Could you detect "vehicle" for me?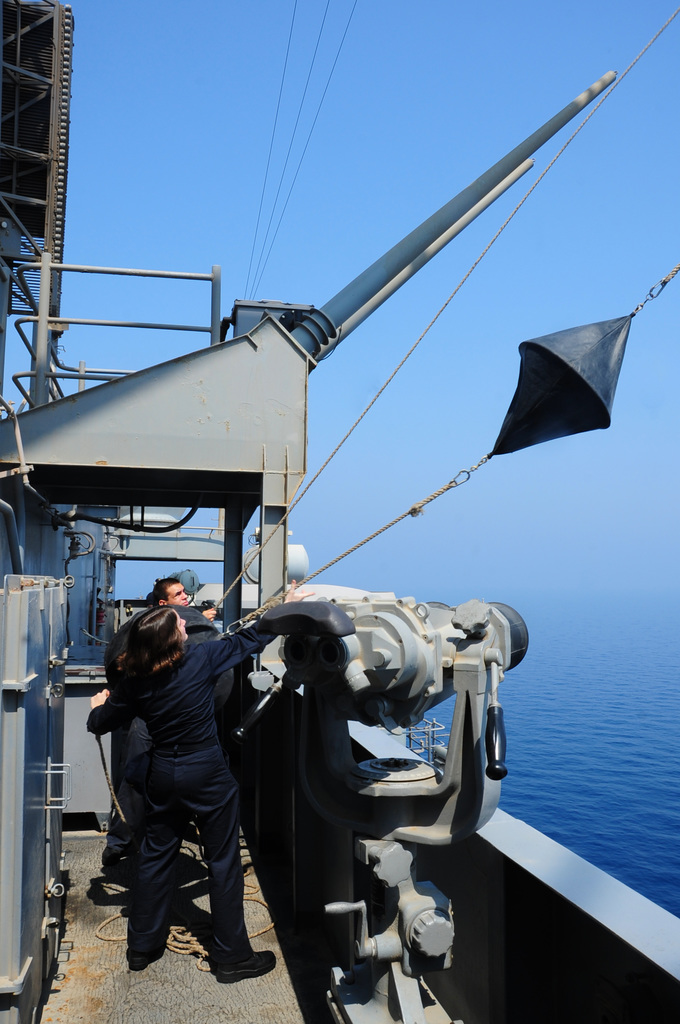
Detection result: BBox(0, 0, 679, 1023).
